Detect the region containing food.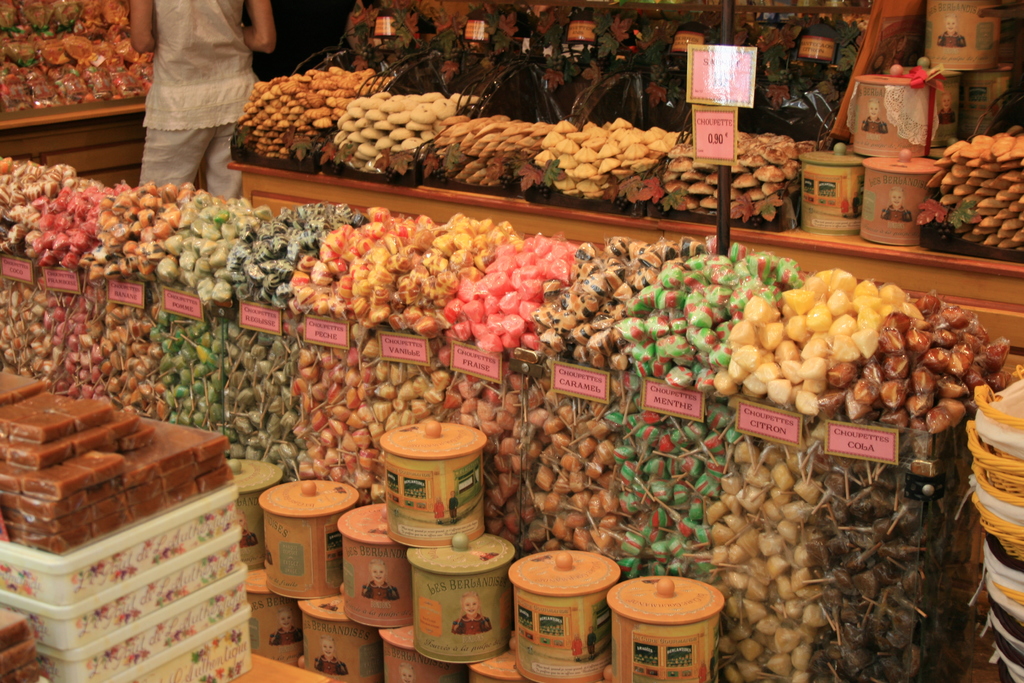
(left=0, top=0, right=153, bottom=120).
